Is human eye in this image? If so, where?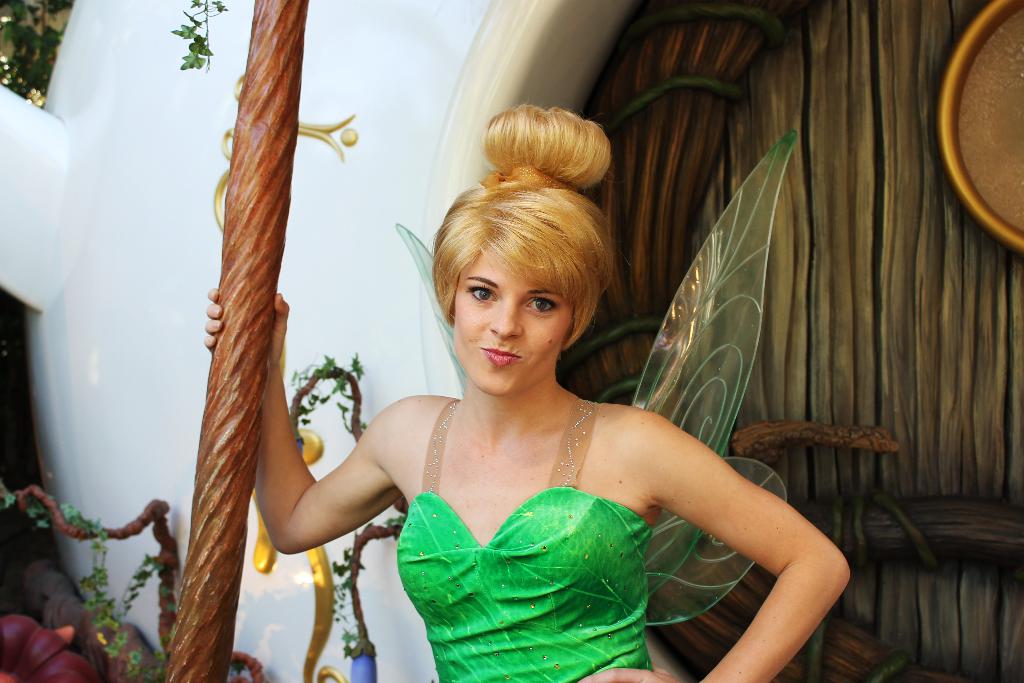
Yes, at [x1=520, y1=290, x2=563, y2=319].
